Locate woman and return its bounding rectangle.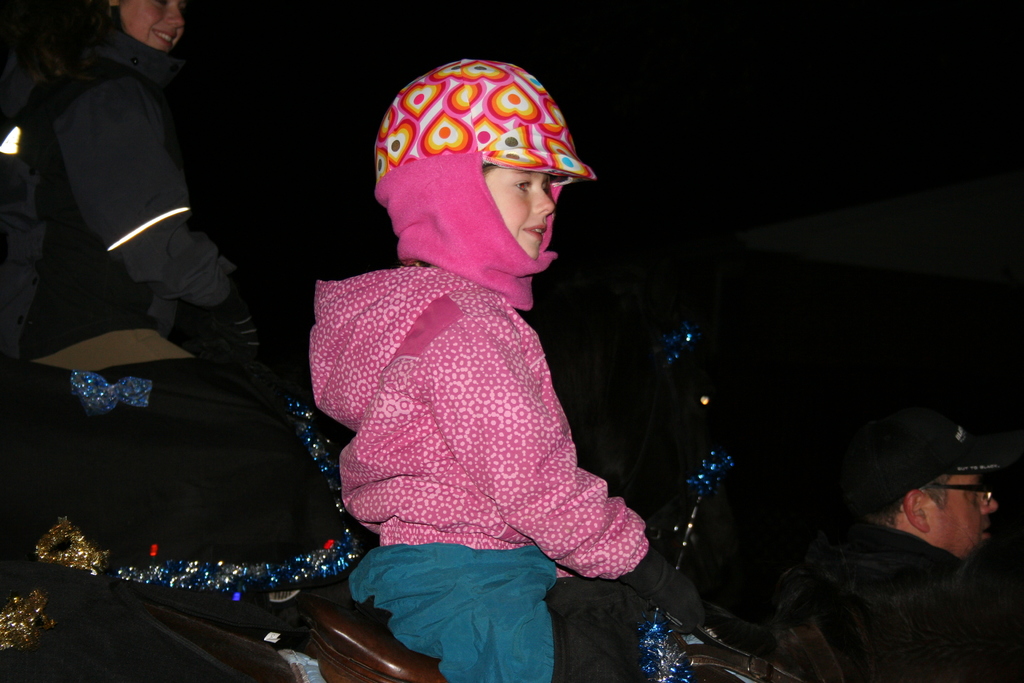
0 0 284 375.
